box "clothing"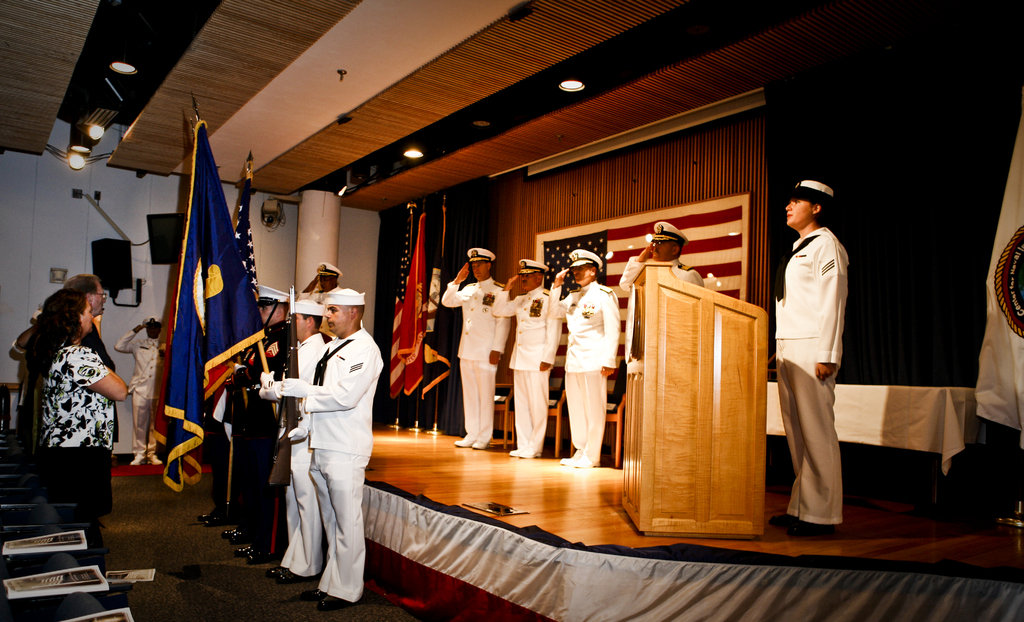
bbox=(434, 282, 510, 441)
